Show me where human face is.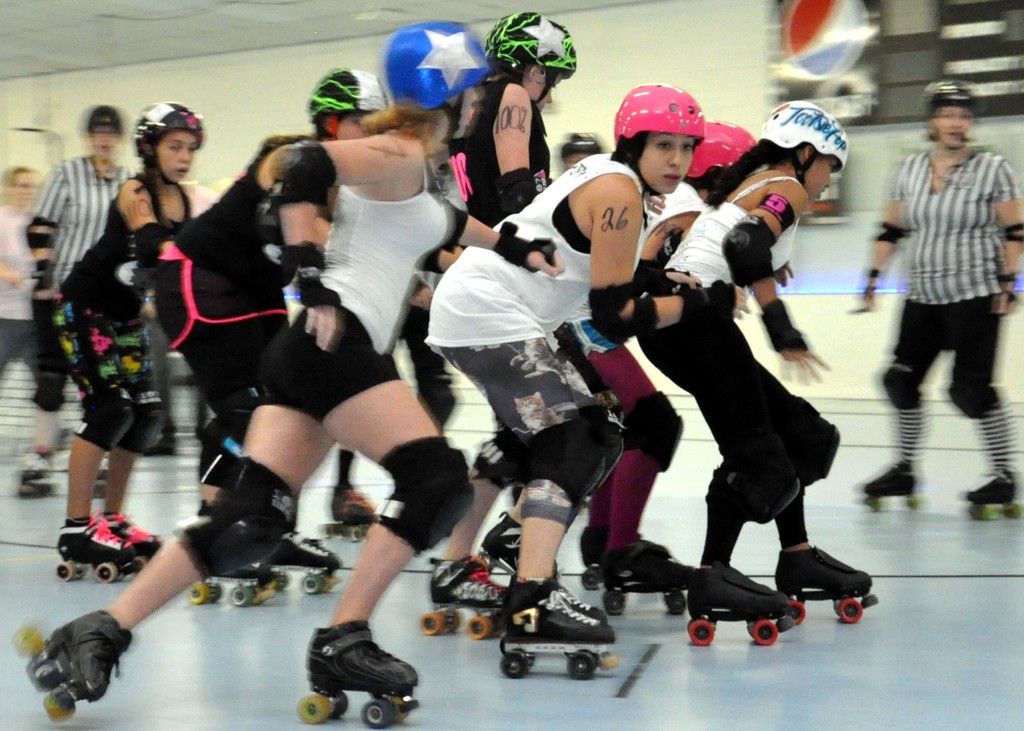
human face is at [left=10, top=172, right=33, bottom=203].
